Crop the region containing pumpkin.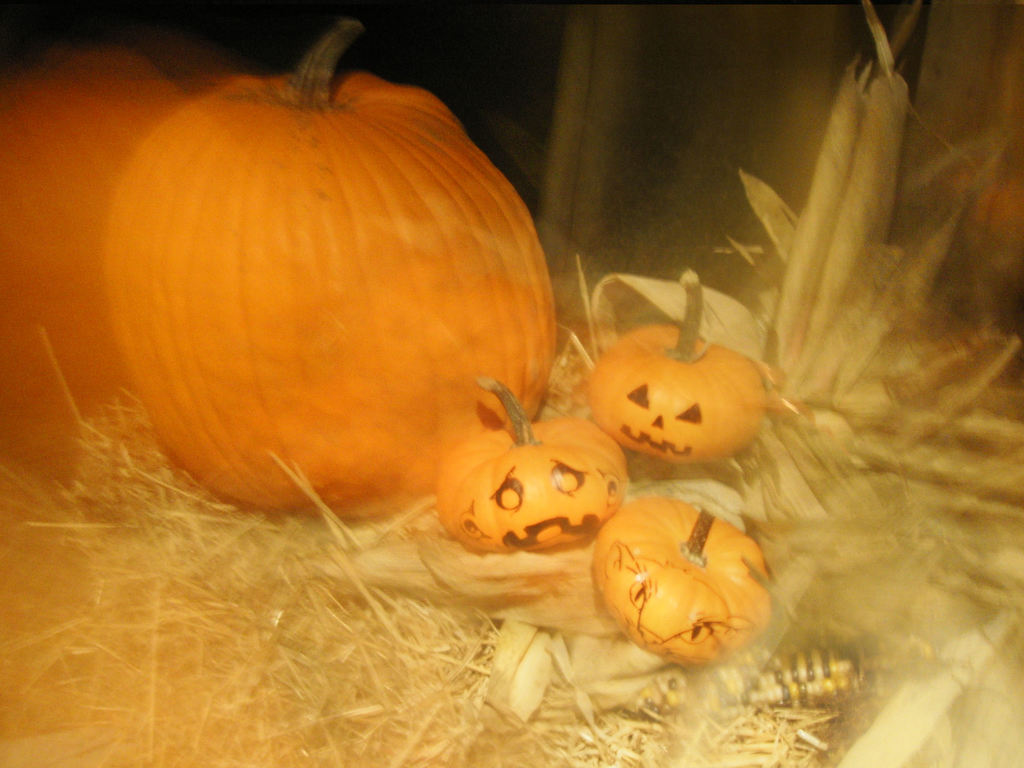
Crop region: bbox=[589, 269, 769, 459].
